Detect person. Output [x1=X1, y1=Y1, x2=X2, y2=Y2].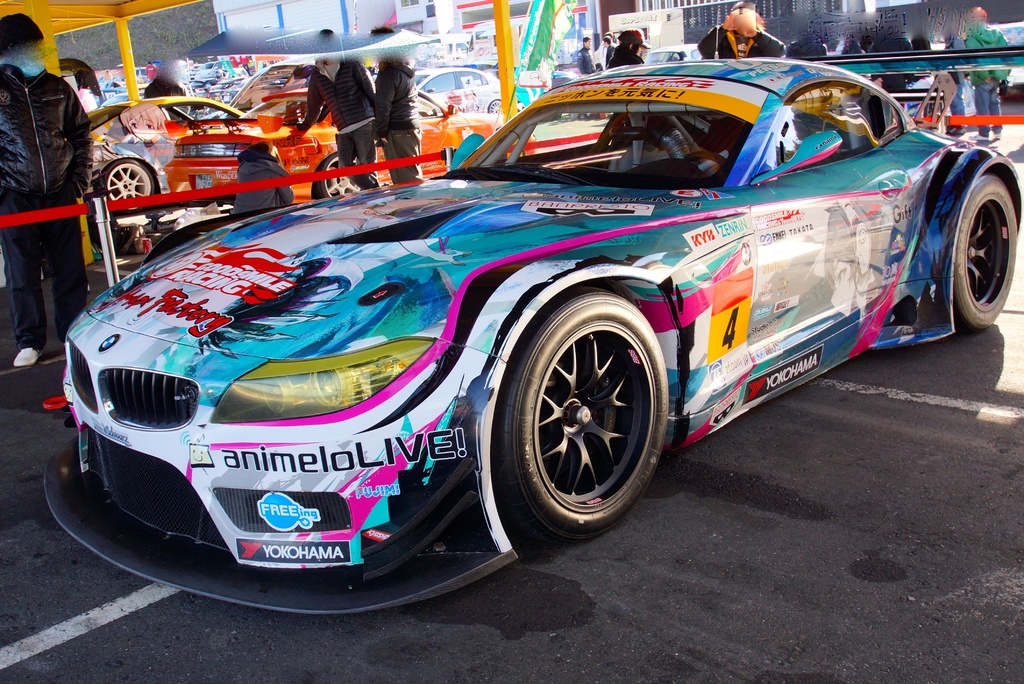
[x1=366, y1=45, x2=422, y2=191].
